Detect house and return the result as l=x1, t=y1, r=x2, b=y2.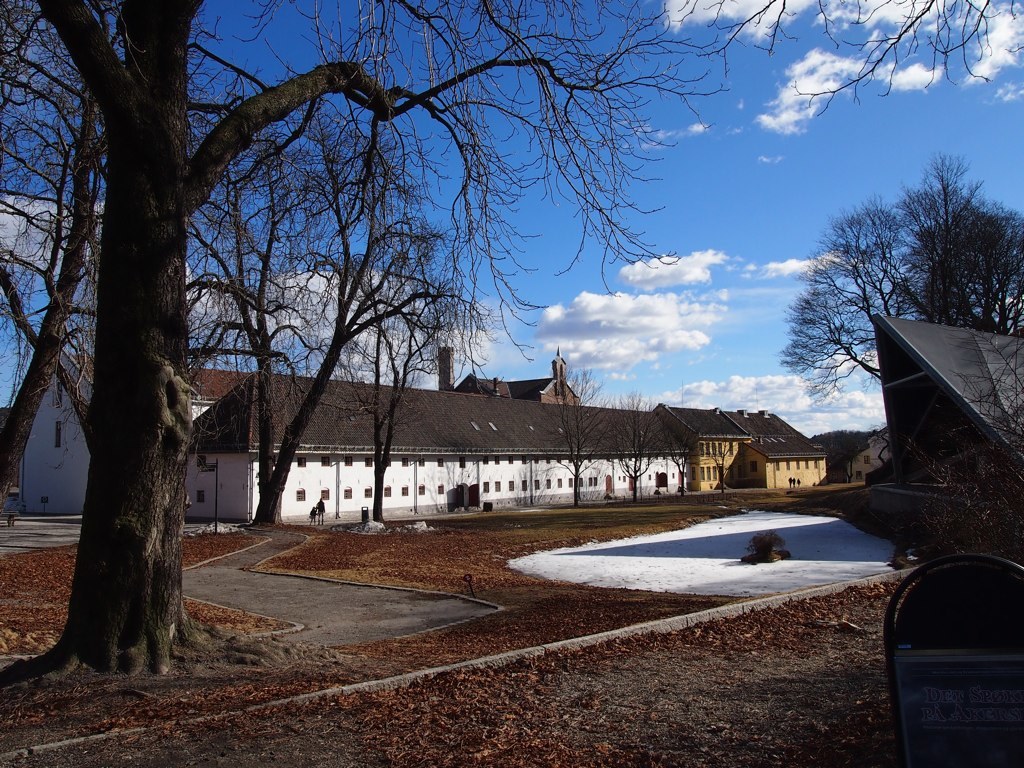
l=13, t=341, r=246, b=523.
